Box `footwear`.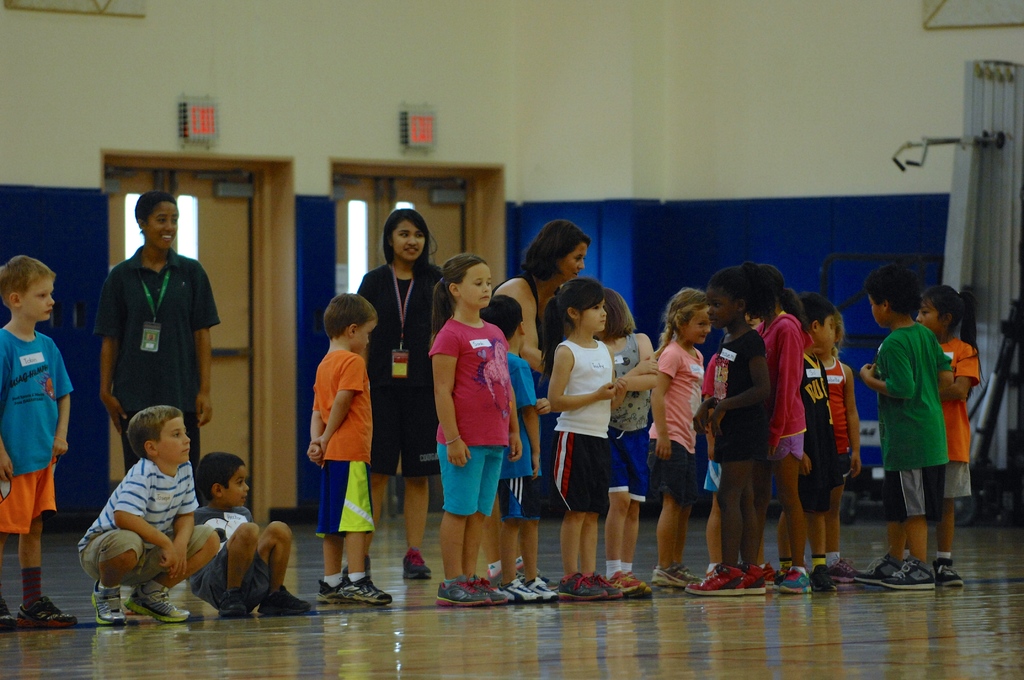
(left=557, top=569, right=608, bottom=597).
